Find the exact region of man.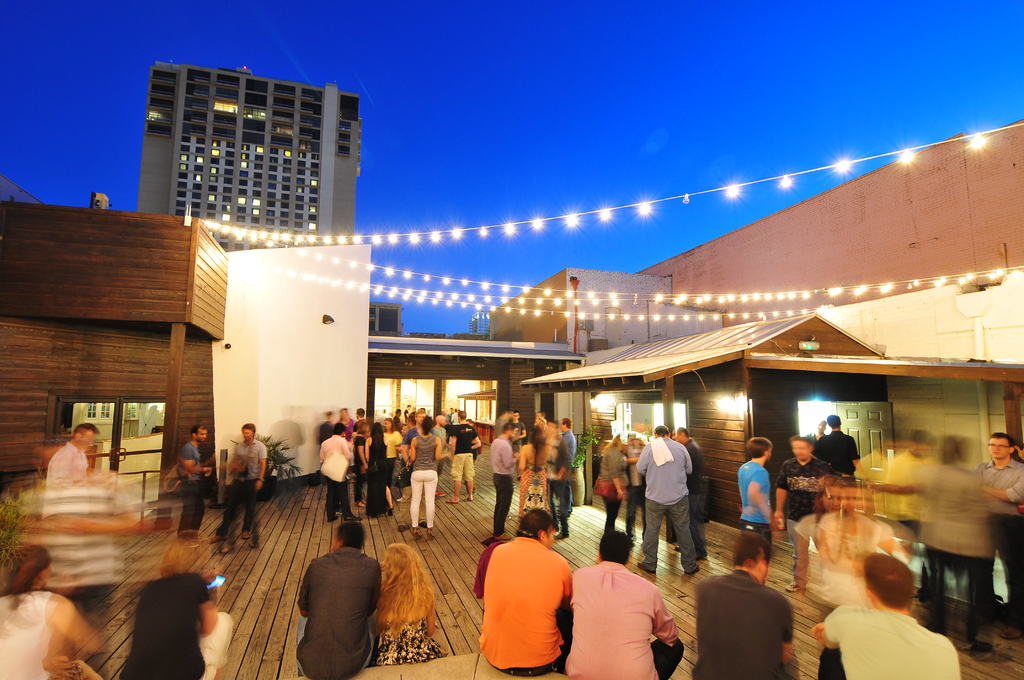
Exact region: [574,526,683,679].
